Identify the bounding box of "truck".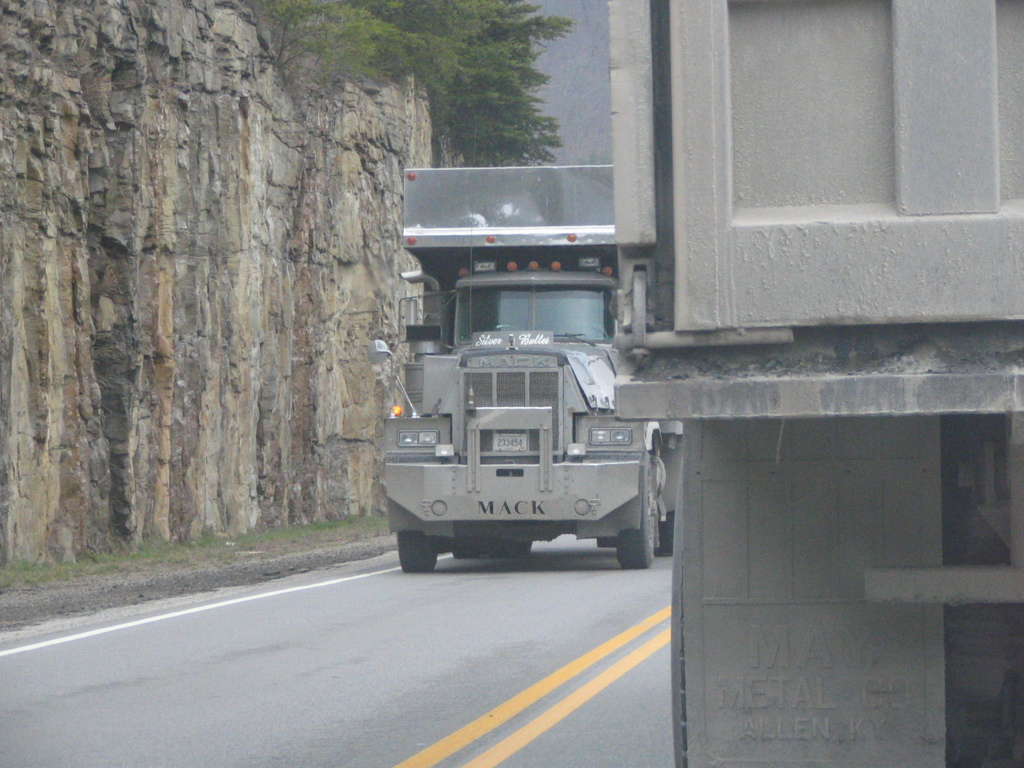
bbox=[605, 0, 1023, 767].
